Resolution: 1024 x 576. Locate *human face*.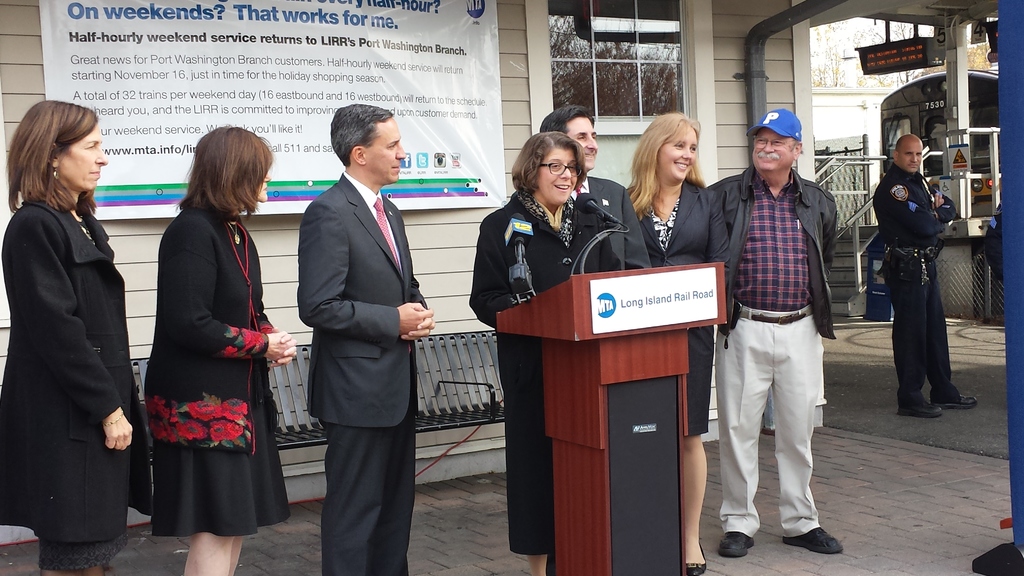
(663,121,700,189).
